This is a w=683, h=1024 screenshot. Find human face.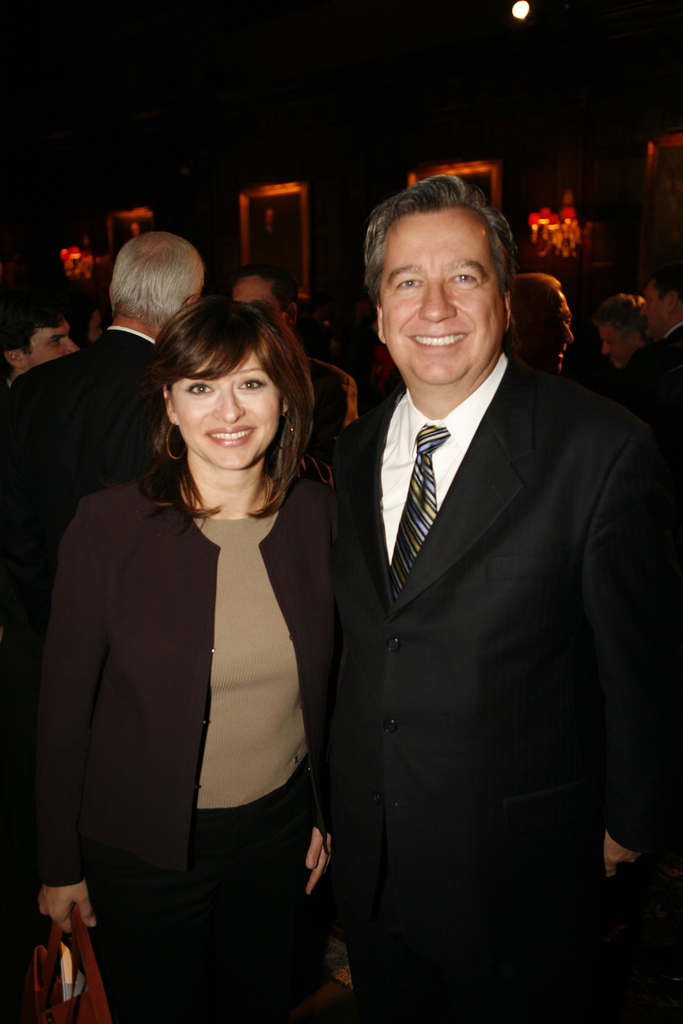
Bounding box: Rect(382, 212, 504, 385).
